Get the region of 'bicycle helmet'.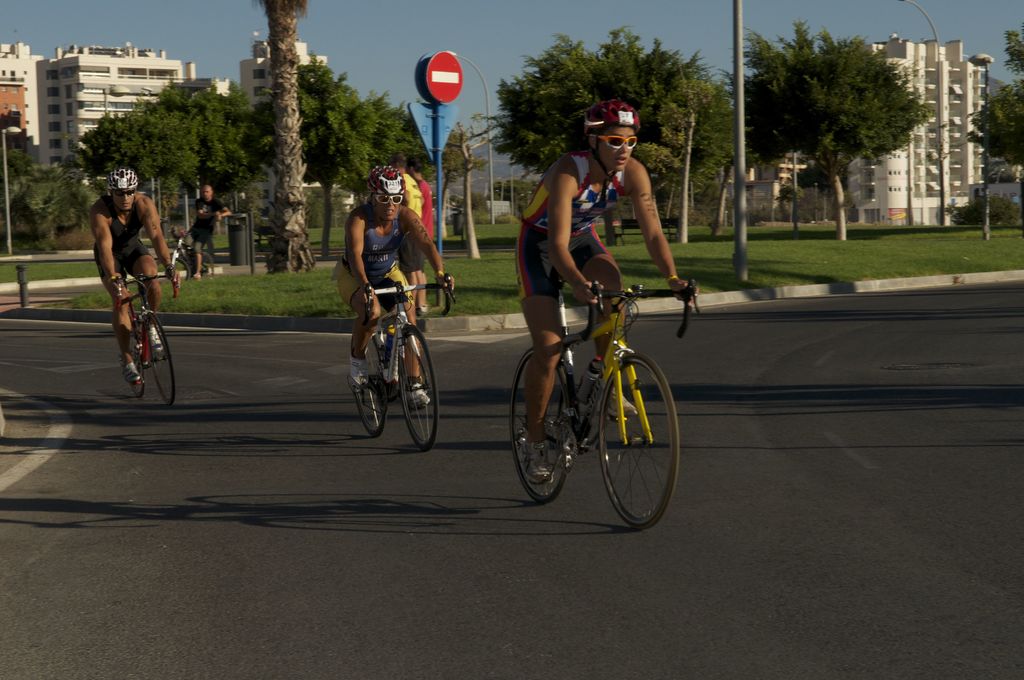
<region>582, 99, 636, 125</region>.
